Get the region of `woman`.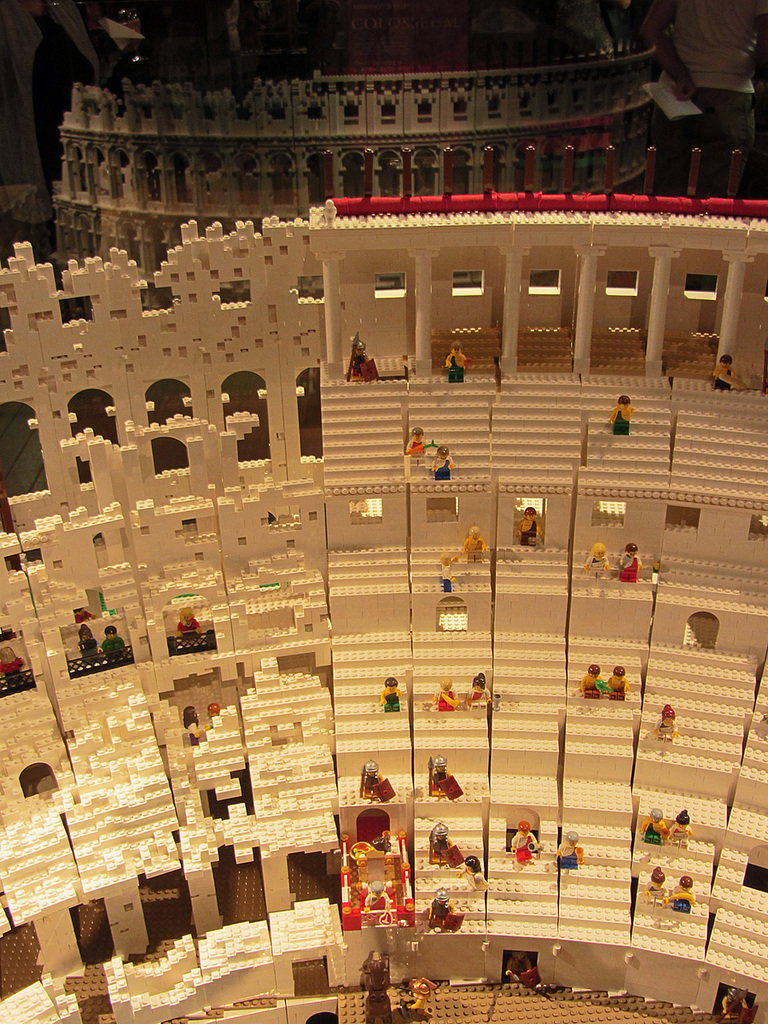
Rect(0, 644, 24, 678).
